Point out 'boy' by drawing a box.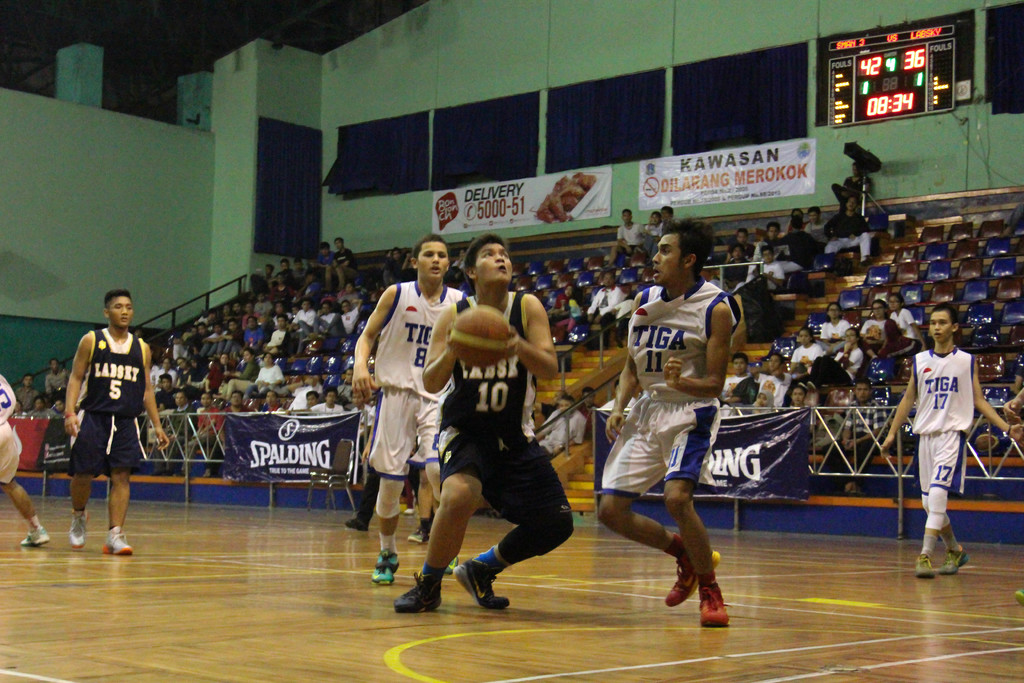
802/208/826/239.
